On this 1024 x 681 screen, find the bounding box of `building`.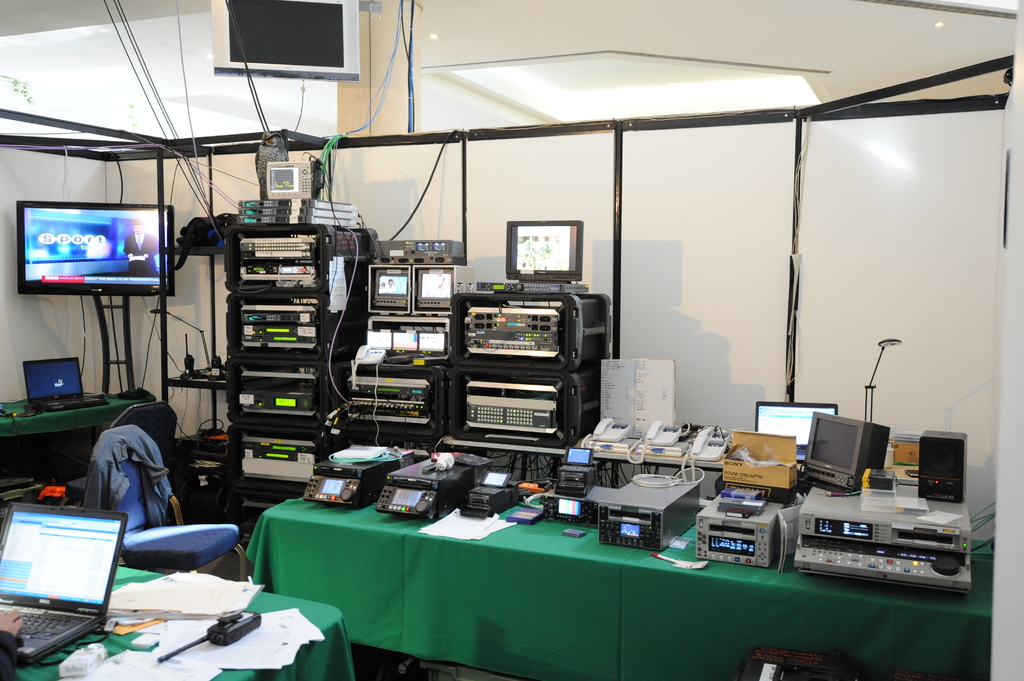
Bounding box: crop(0, 1, 1023, 680).
